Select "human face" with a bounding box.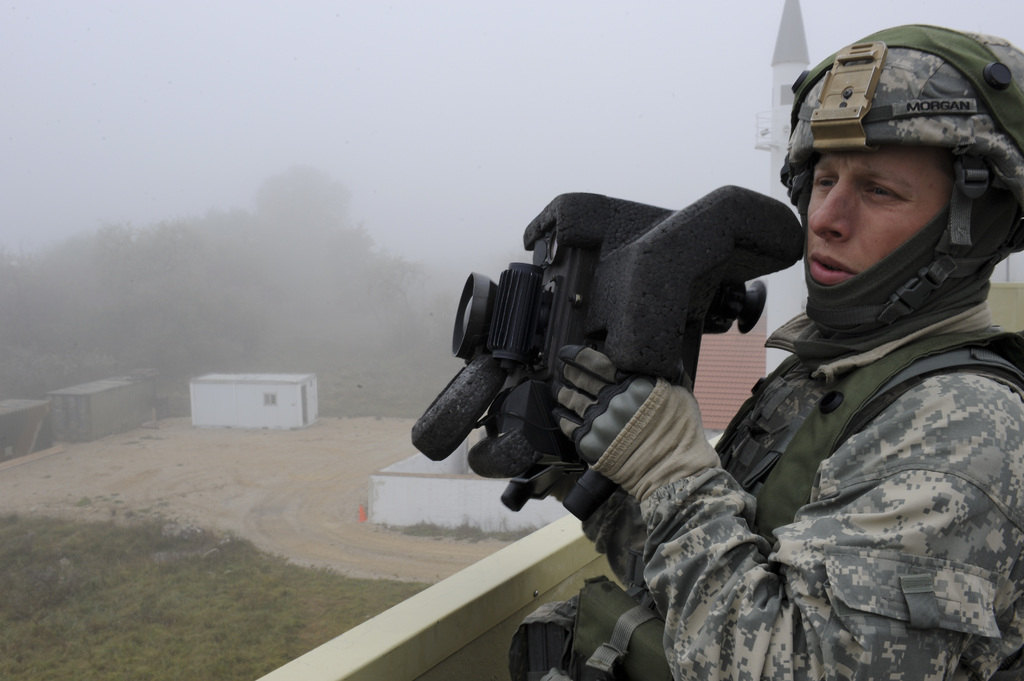
{"x1": 804, "y1": 140, "x2": 950, "y2": 288}.
